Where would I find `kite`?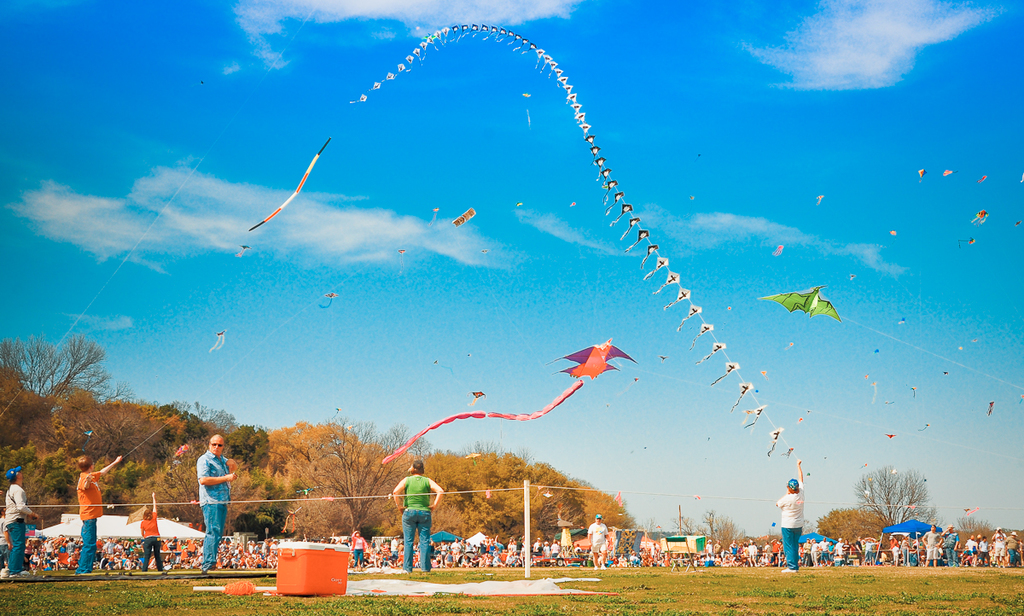
At bbox=[605, 188, 626, 214].
